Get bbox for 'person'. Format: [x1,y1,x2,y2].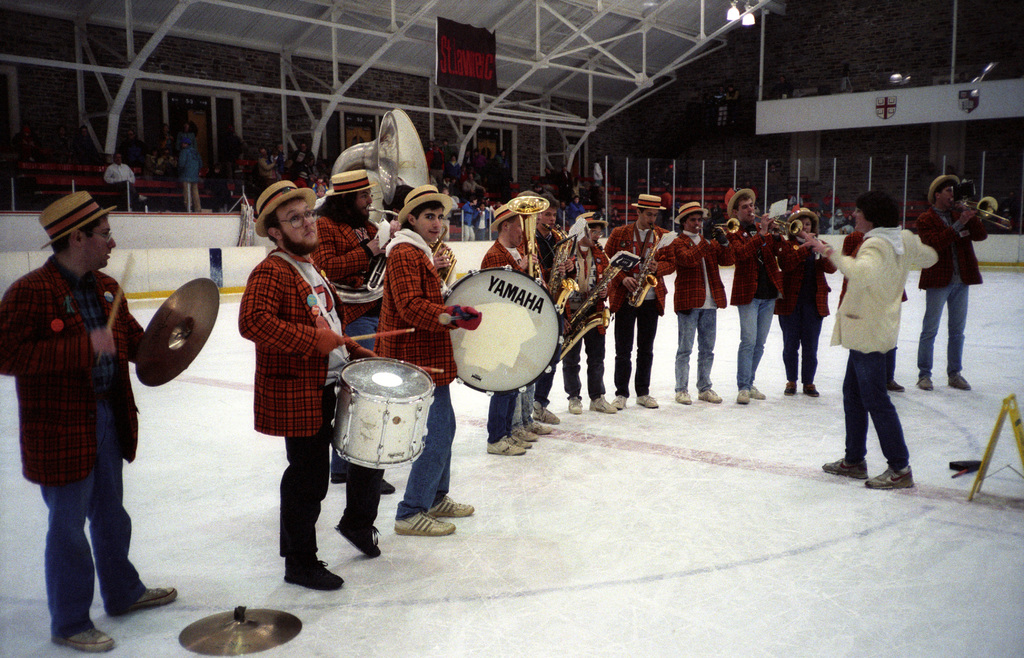
[669,200,730,403].
